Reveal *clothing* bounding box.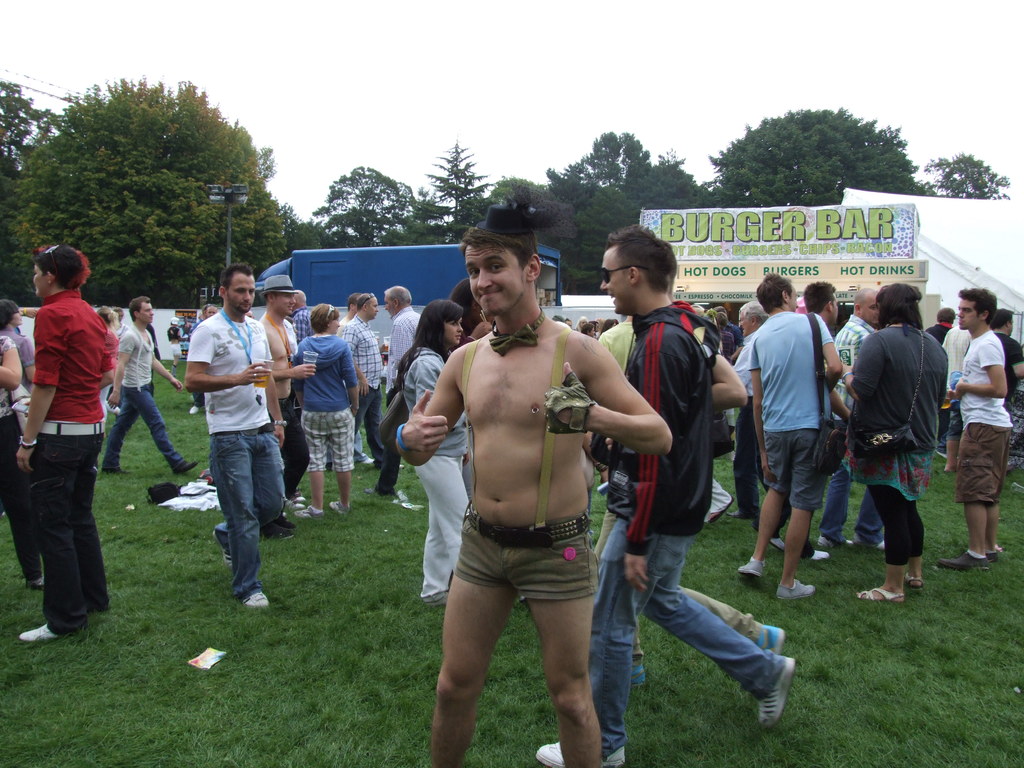
Revealed: (186, 307, 289, 592).
